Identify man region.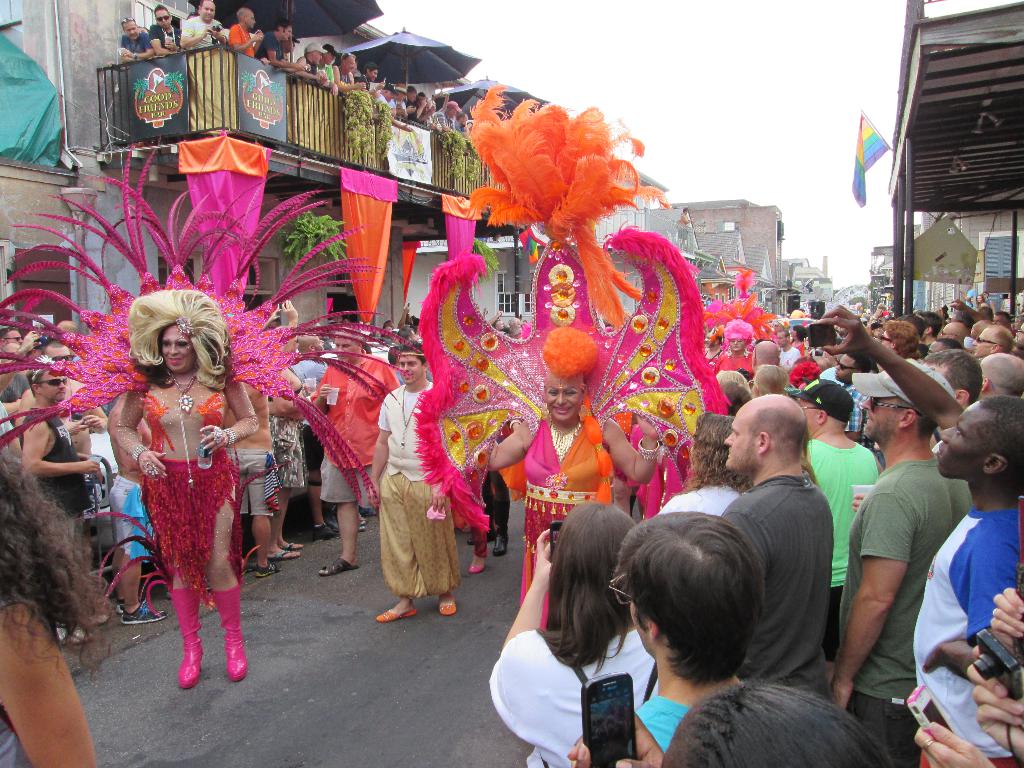
Region: l=711, t=392, r=838, b=701.
